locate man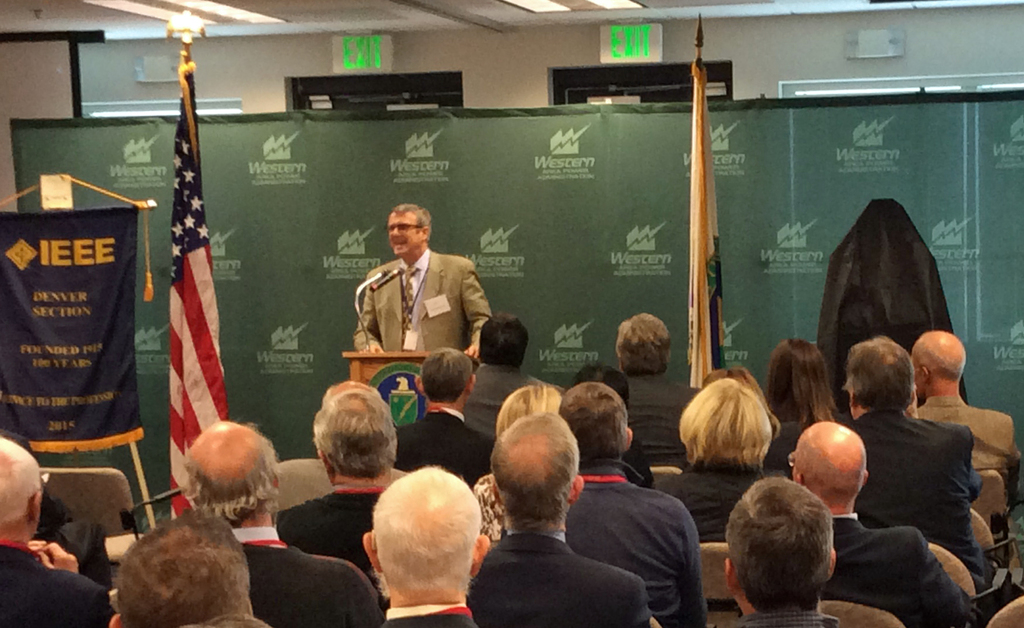
locate(463, 396, 652, 627)
